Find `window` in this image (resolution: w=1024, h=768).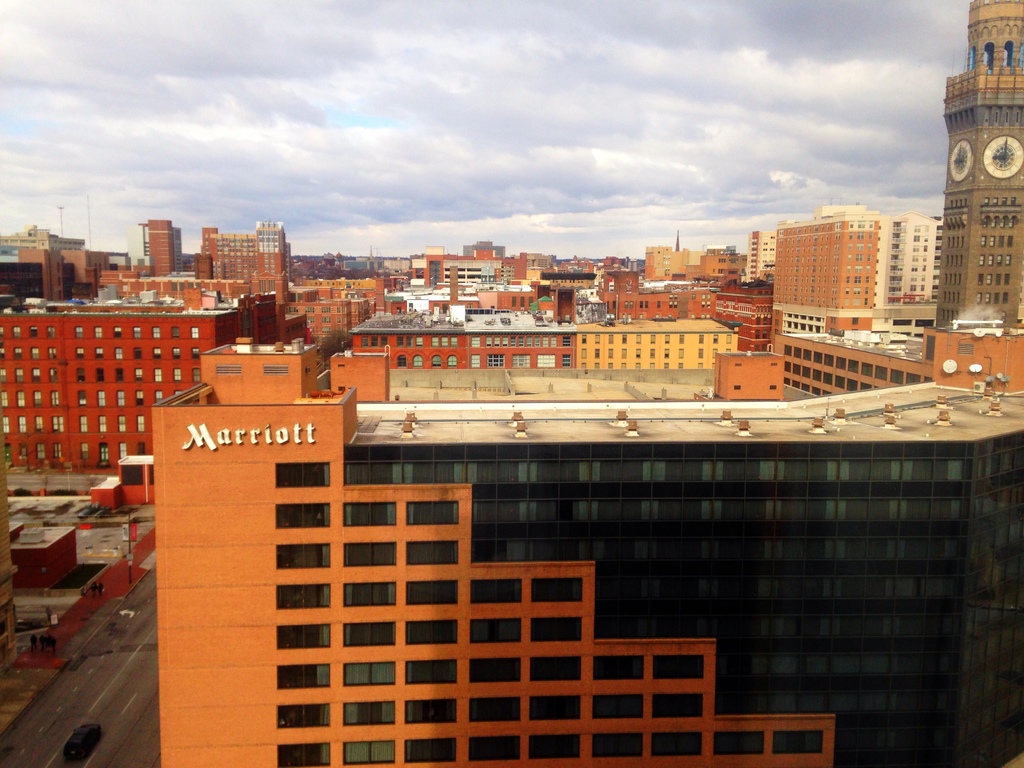
x1=135 y1=444 x2=148 y2=458.
